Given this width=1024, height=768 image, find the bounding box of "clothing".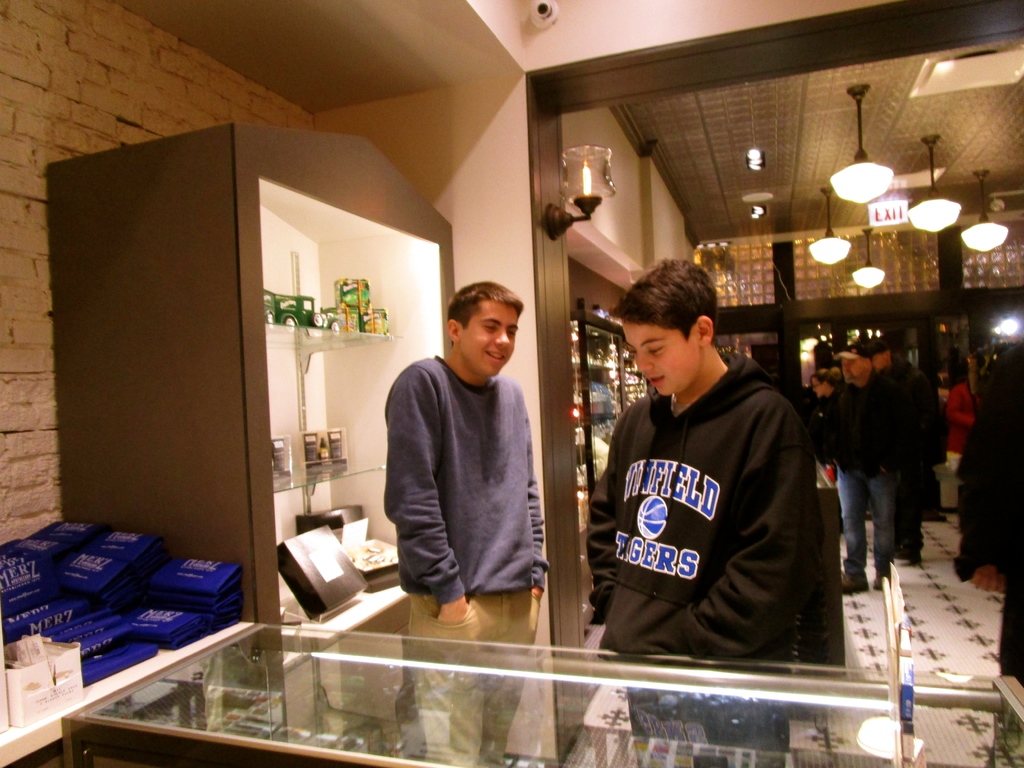
bbox=(898, 378, 942, 544).
